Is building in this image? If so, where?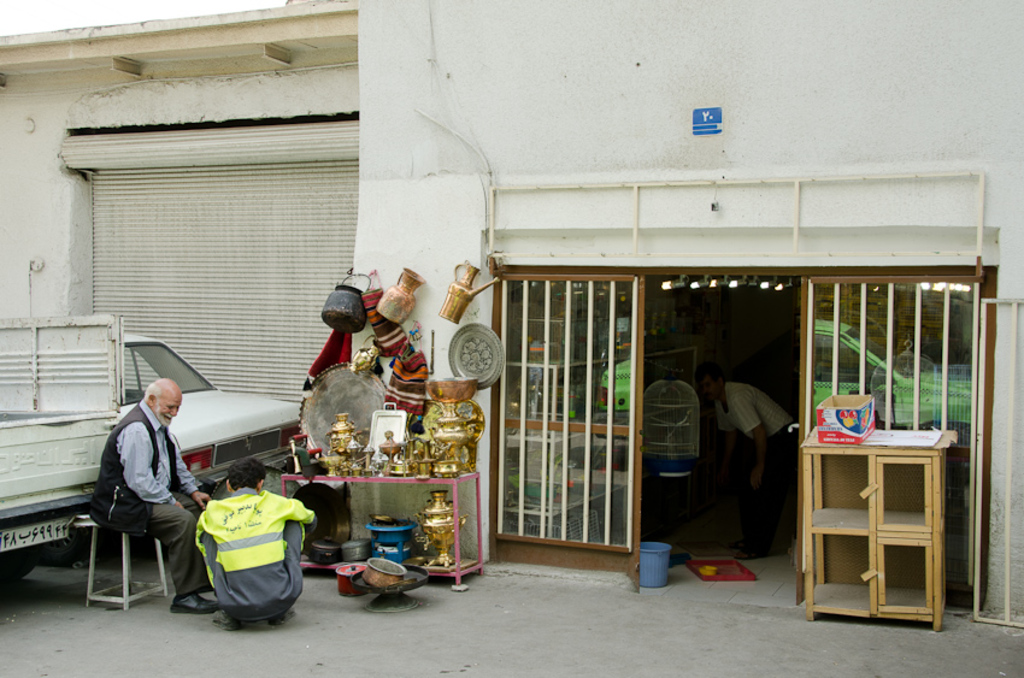
Yes, at [left=0, top=0, right=361, bottom=407].
